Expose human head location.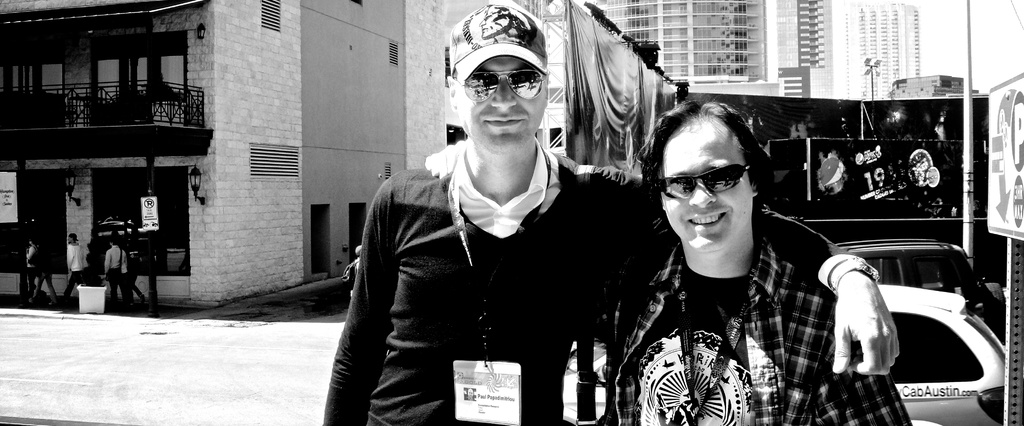
Exposed at detection(110, 237, 118, 252).
